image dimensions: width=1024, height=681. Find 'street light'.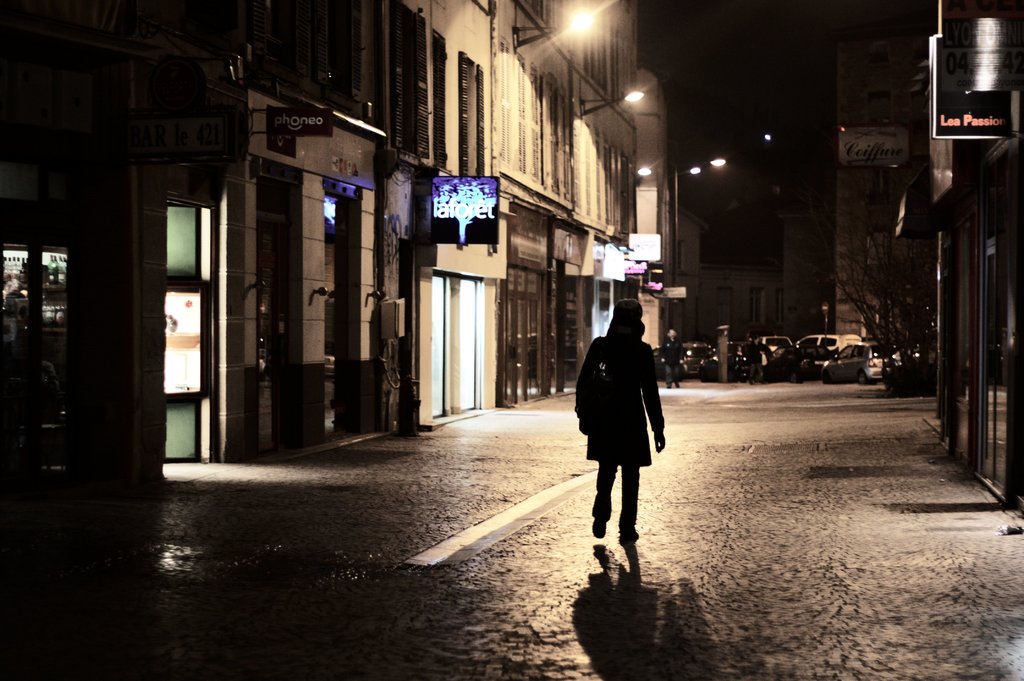
(left=505, top=0, right=611, bottom=42).
